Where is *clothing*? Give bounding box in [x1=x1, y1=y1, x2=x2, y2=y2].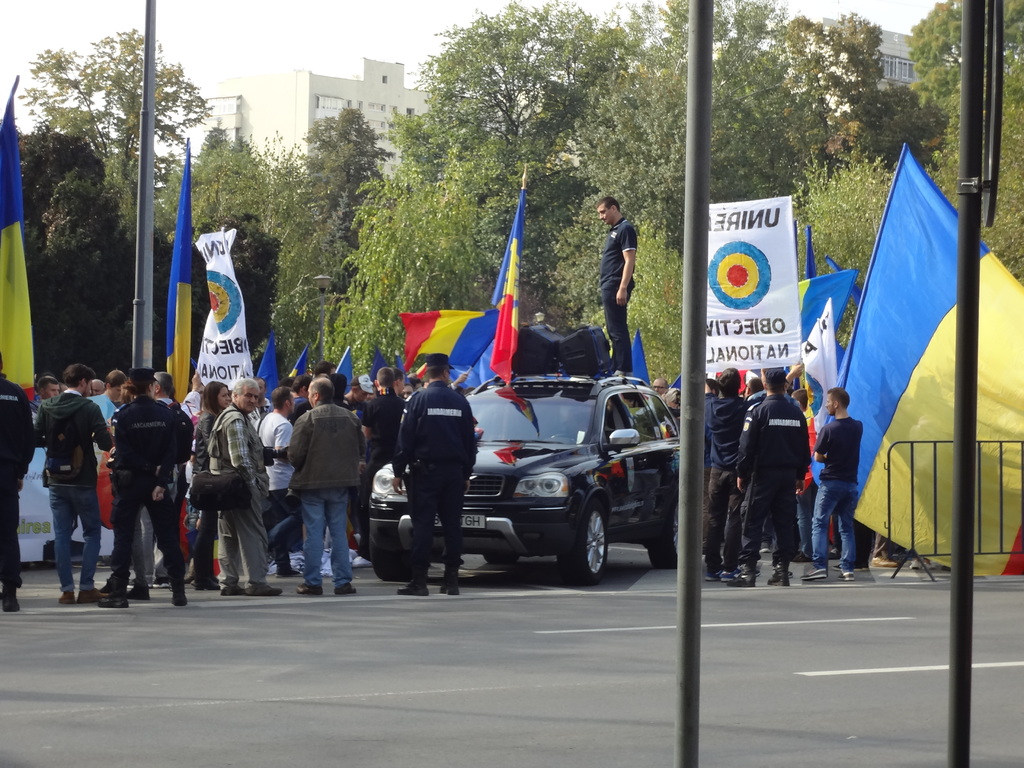
[x1=593, y1=221, x2=638, y2=367].
